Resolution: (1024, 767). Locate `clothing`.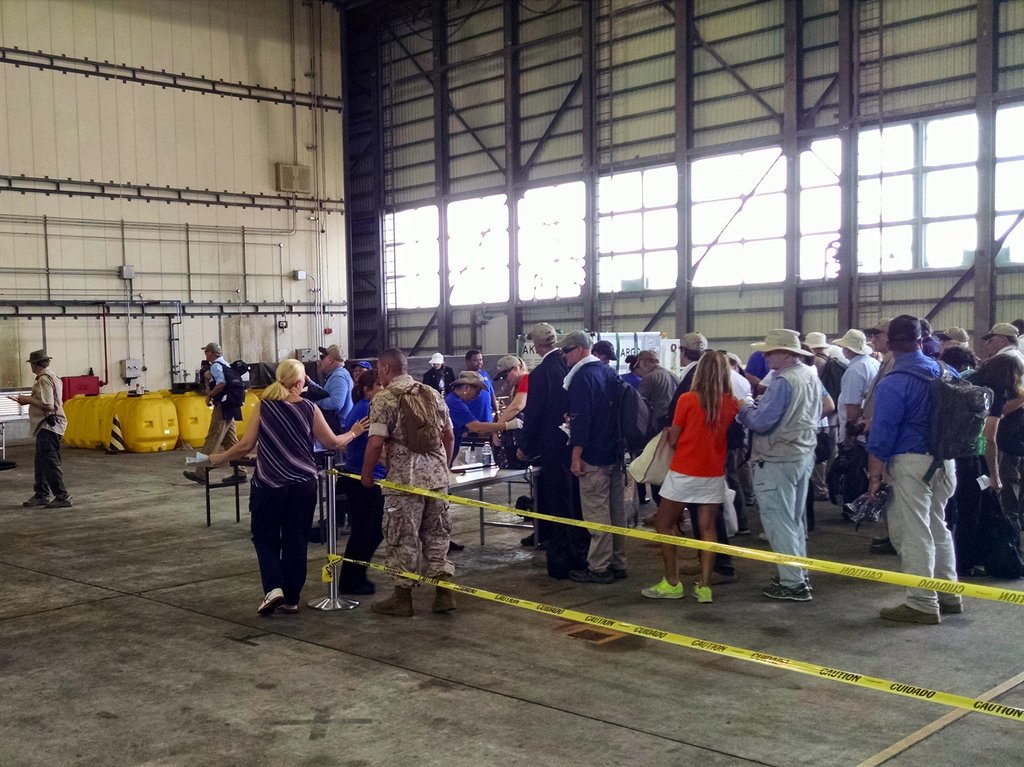
left=334, top=389, right=394, bottom=581.
